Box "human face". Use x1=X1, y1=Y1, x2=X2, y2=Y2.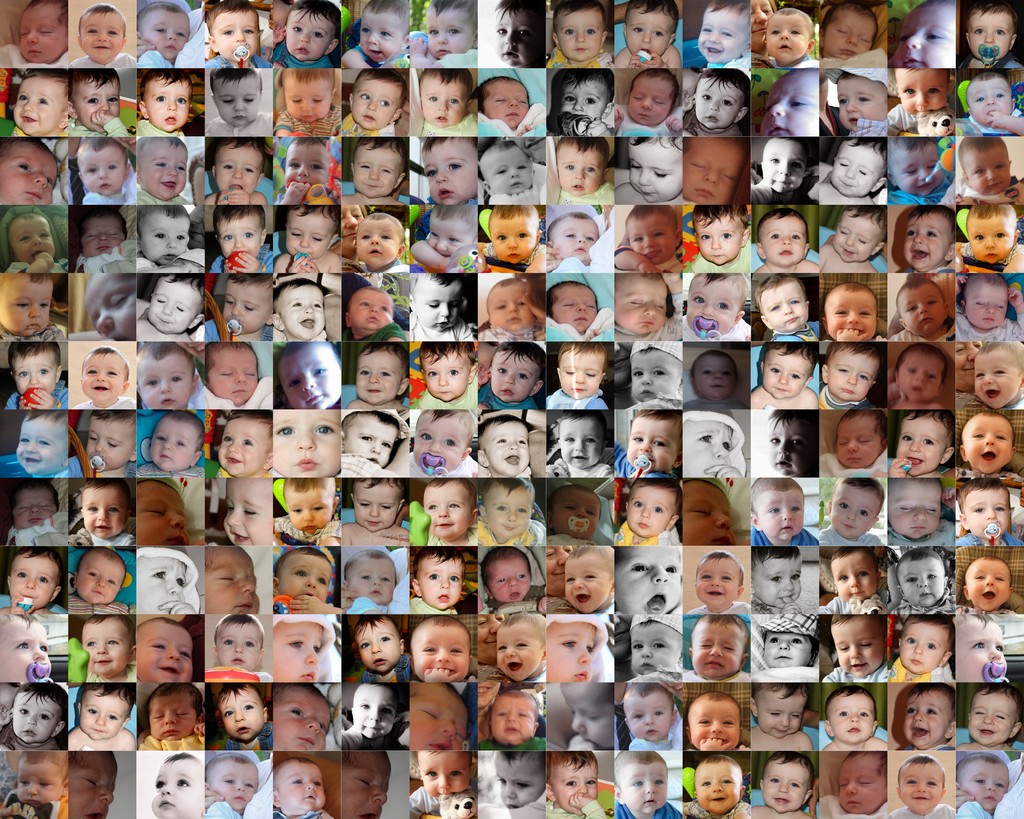
x1=765, y1=141, x2=806, y2=194.
